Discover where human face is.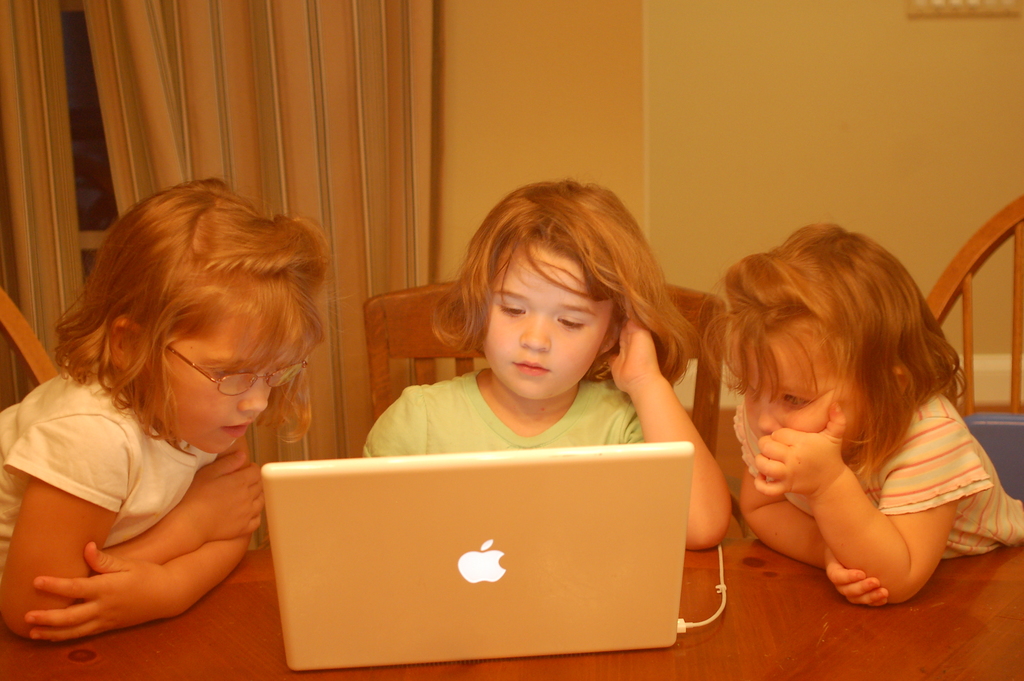
Discovered at BBox(735, 325, 826, 441).
